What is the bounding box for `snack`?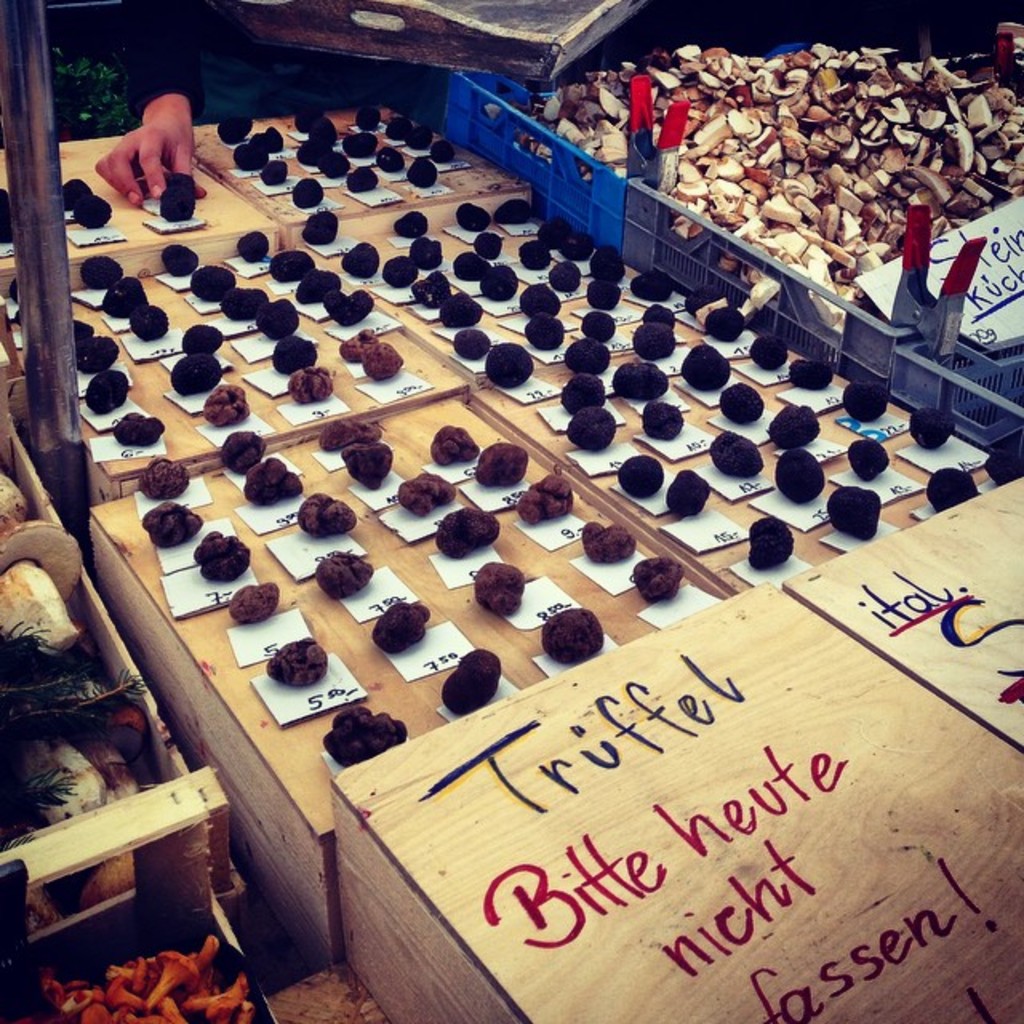
{"x1": 728, "y1": 387, "x2": 766, "y2": 427}.
